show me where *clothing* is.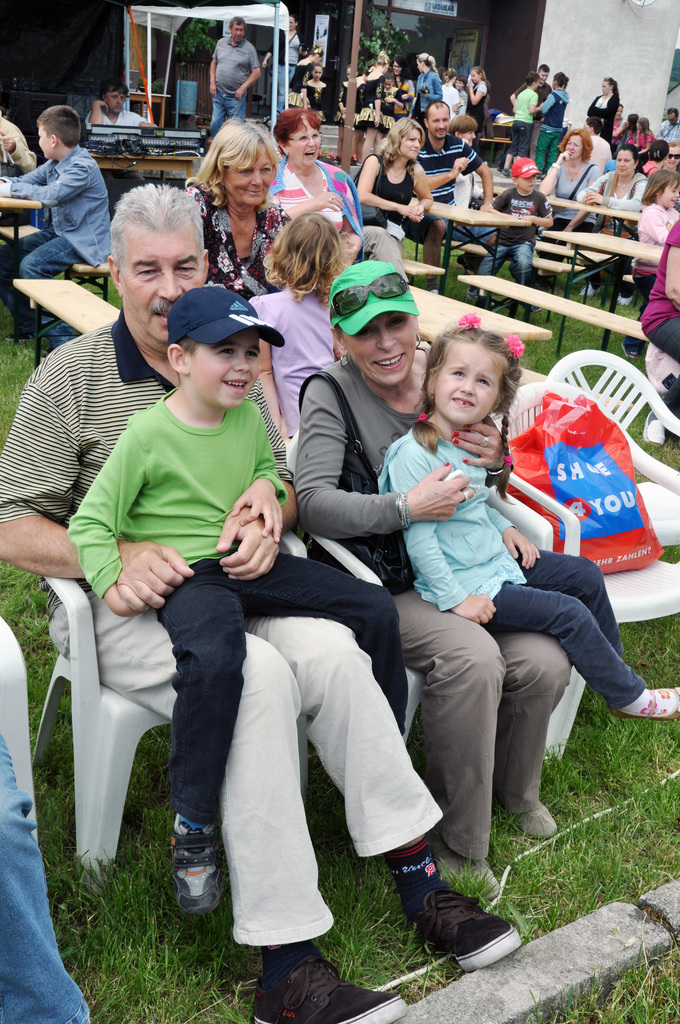
*clothing* is at [544,143,601,225].
